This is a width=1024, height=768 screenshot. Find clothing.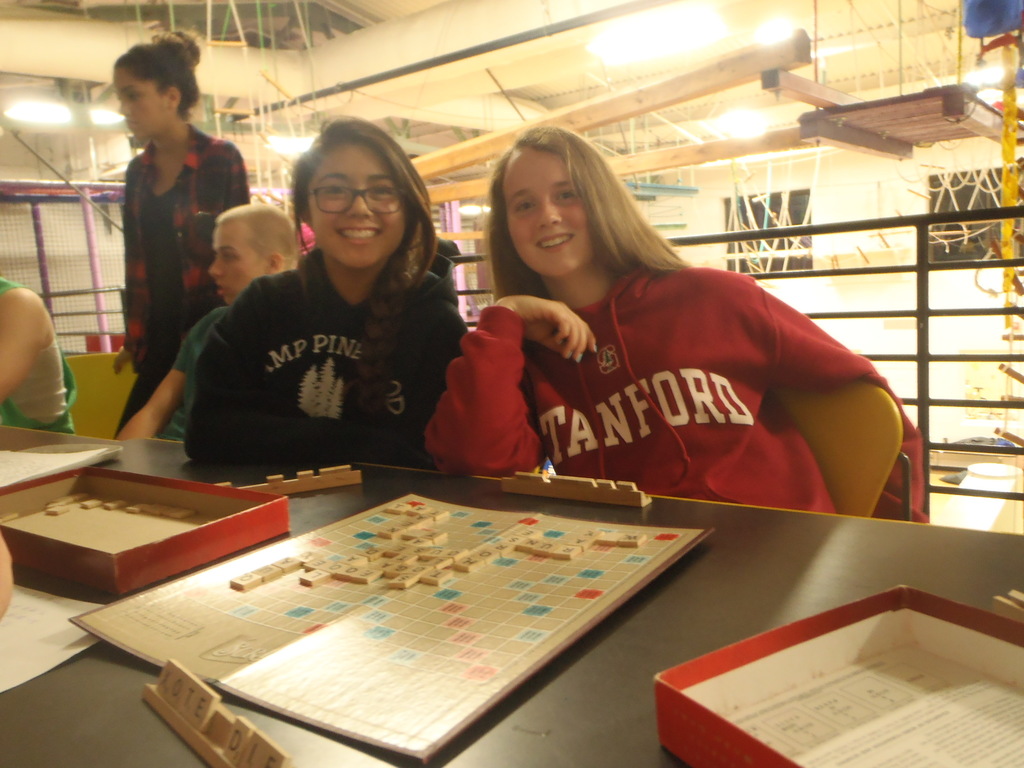
Bounding box: [488, 228, 899, 530].
